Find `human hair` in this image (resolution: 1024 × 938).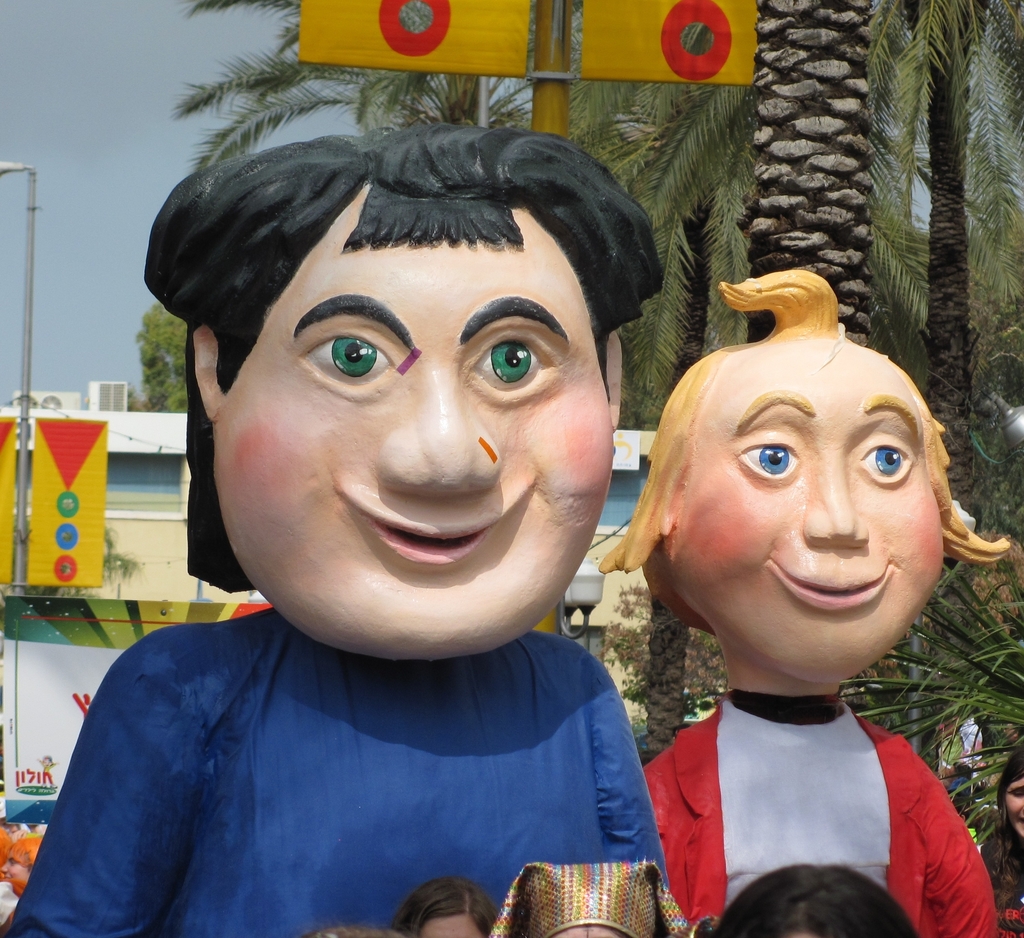
158/106/651/577.
